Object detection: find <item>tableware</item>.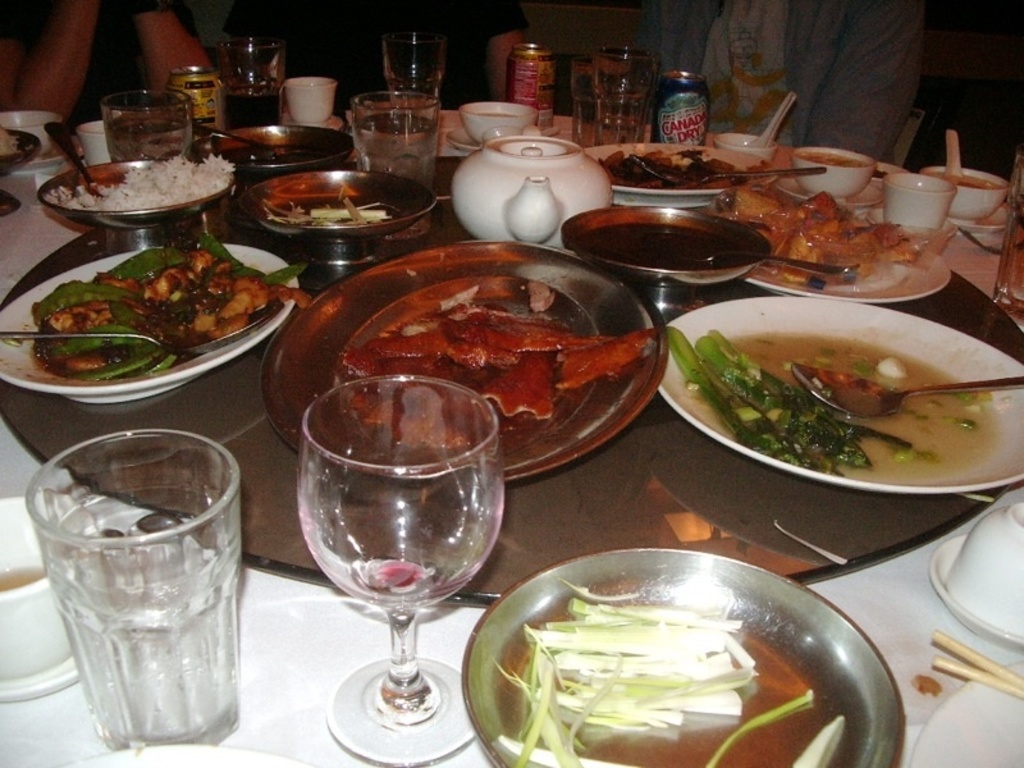
<bbox>22, 430, 242, 753</bbox>.
